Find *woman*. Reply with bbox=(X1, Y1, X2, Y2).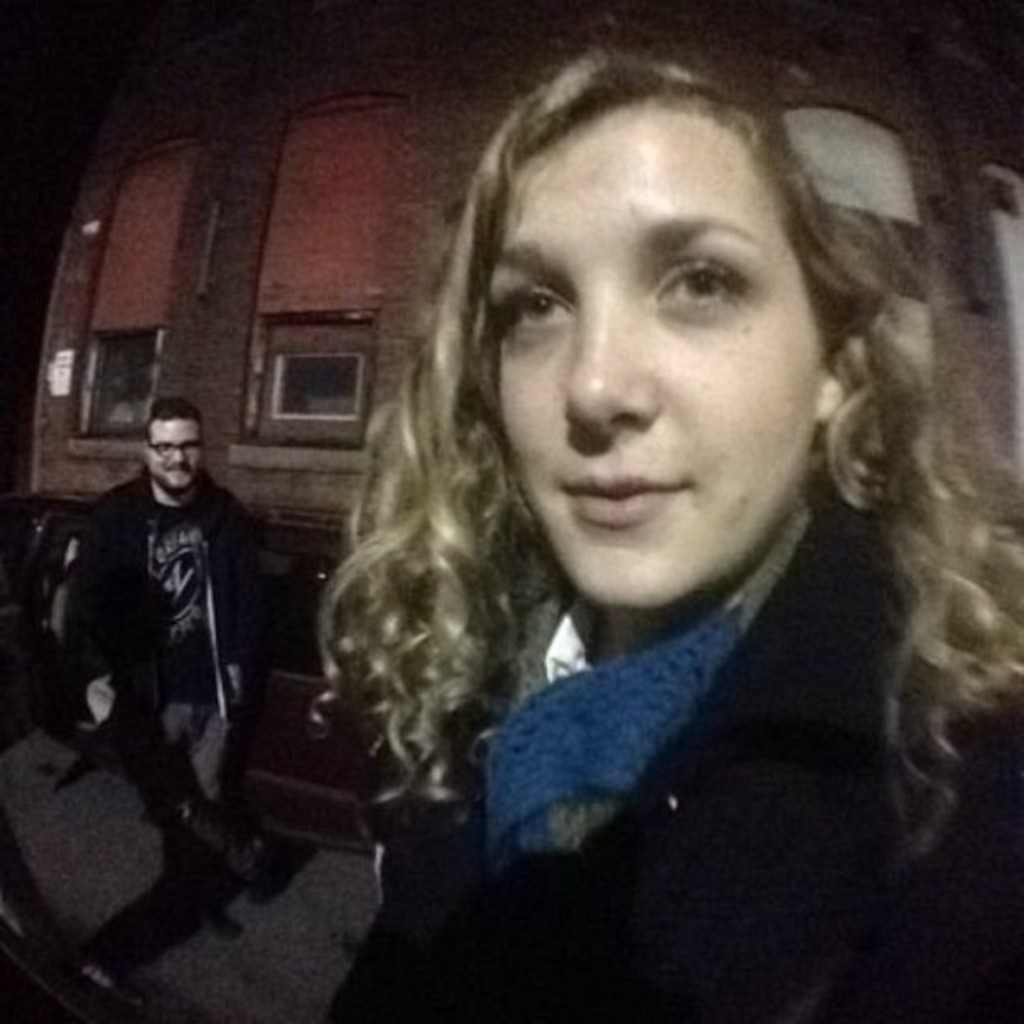
bbox=(298, 38, 1022, 1022).
